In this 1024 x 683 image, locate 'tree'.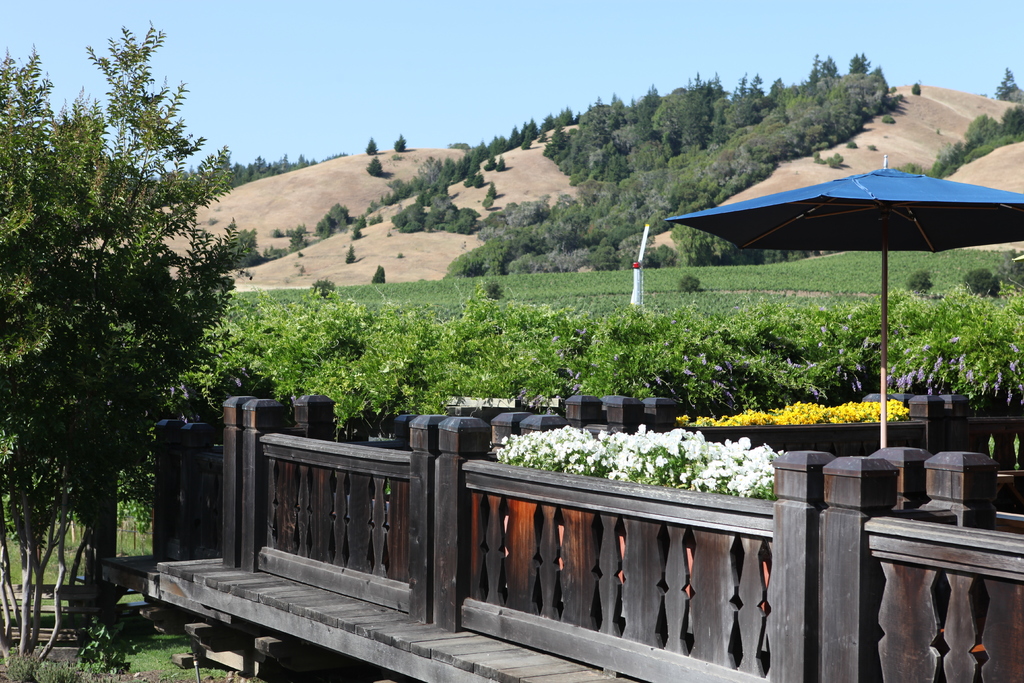
Bounding box: Rect(347, 244, 355, 268).
